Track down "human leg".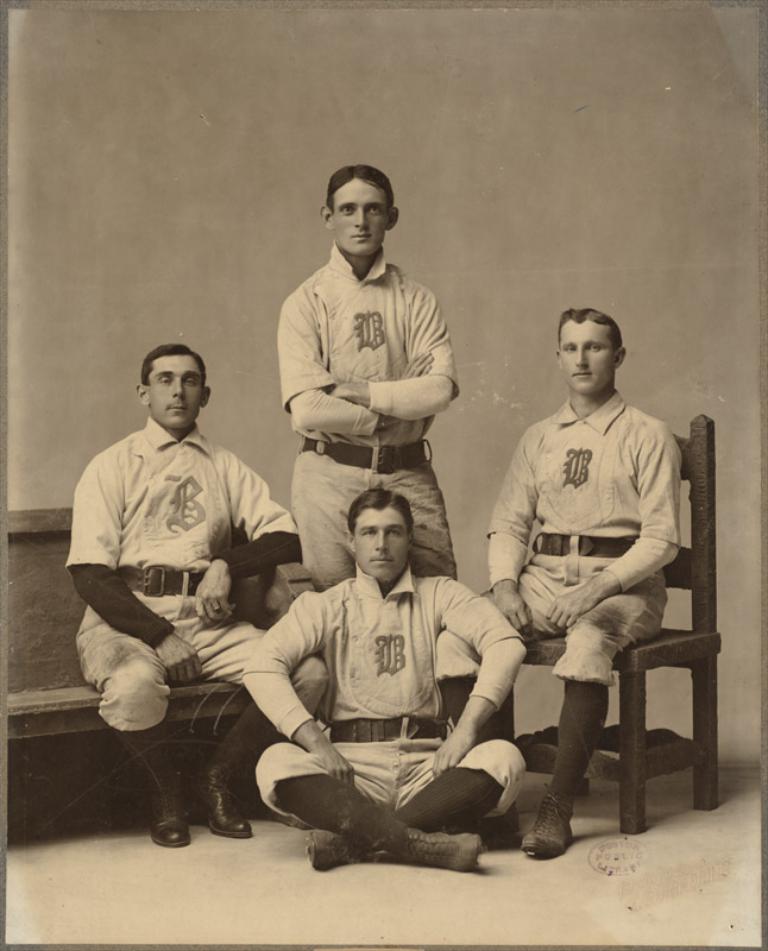
Tracked to BBox(435, 572, 540, 749).
